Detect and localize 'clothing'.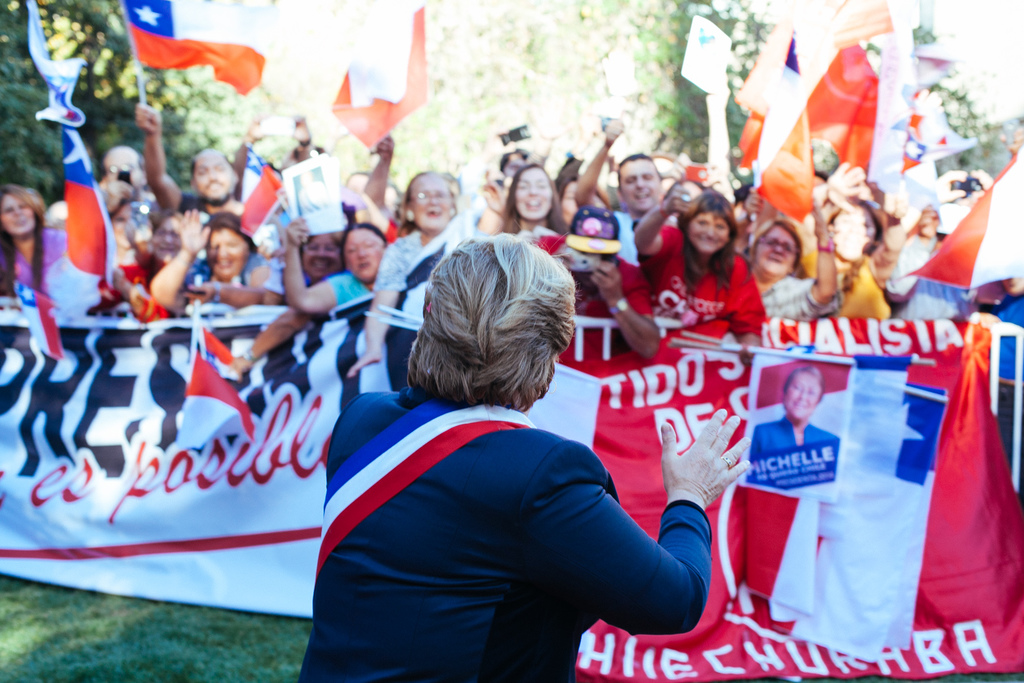
Localized at <region>325, 274, 396, 325</region>.
